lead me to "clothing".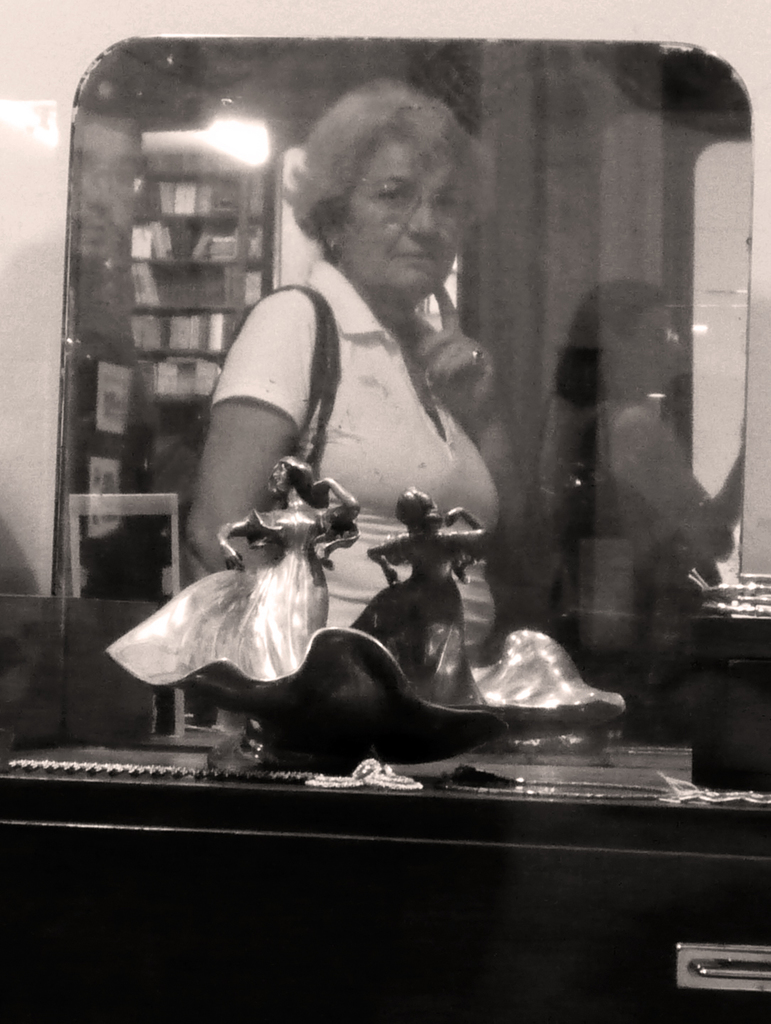
Lead to l=184, t=209, r=522, b=696.
